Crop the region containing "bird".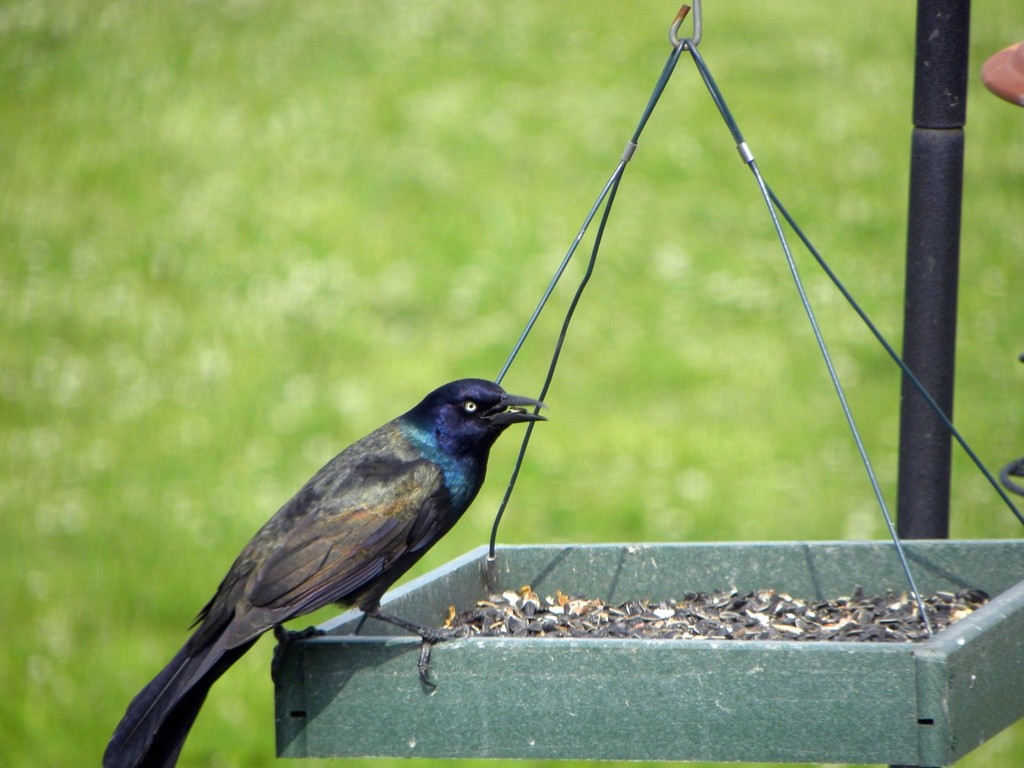
Crop region: [x1=98, y1=378, x2=552, y2=767].
